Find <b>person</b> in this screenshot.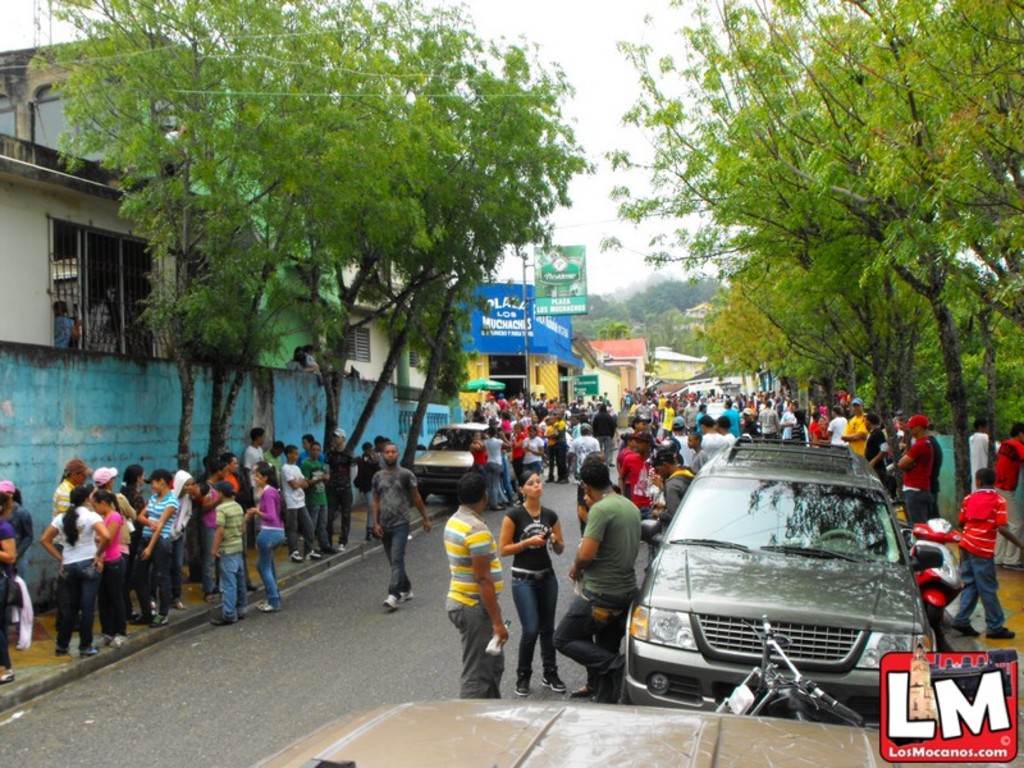
The bounding box for <b>person</b> is [x1=0, y1=492, x2=13, y2=684].
